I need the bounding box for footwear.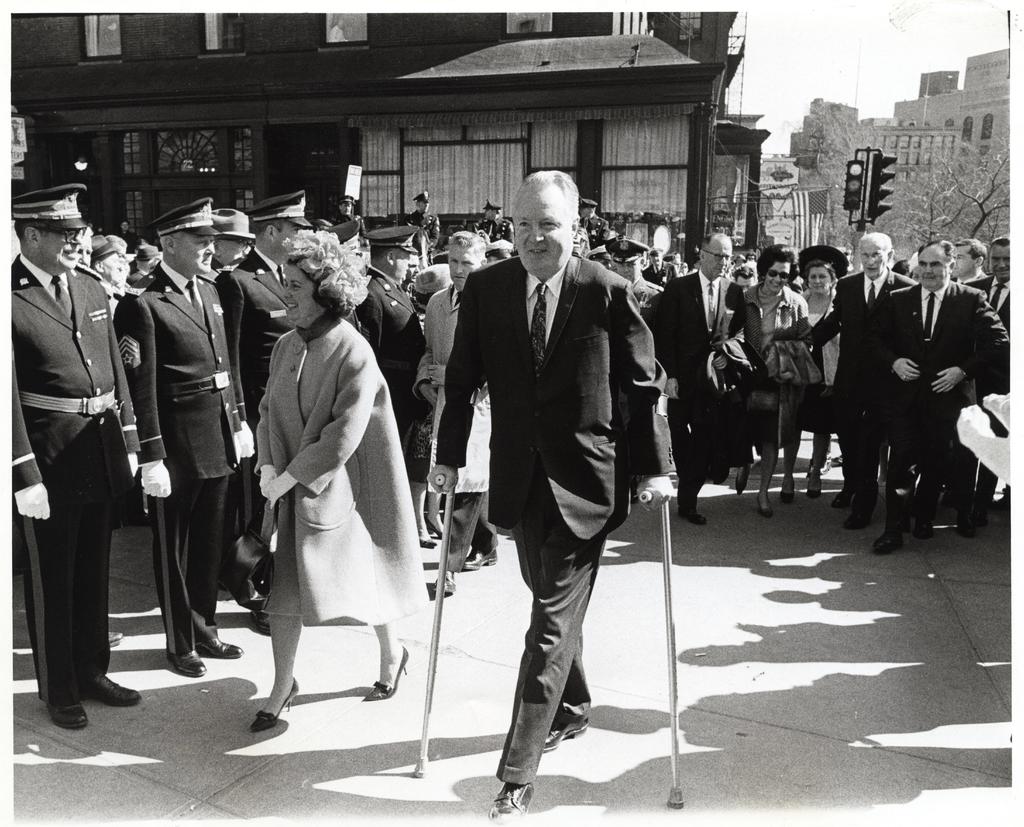
Here it is: <region>913, 517, 934, 540</region>.
